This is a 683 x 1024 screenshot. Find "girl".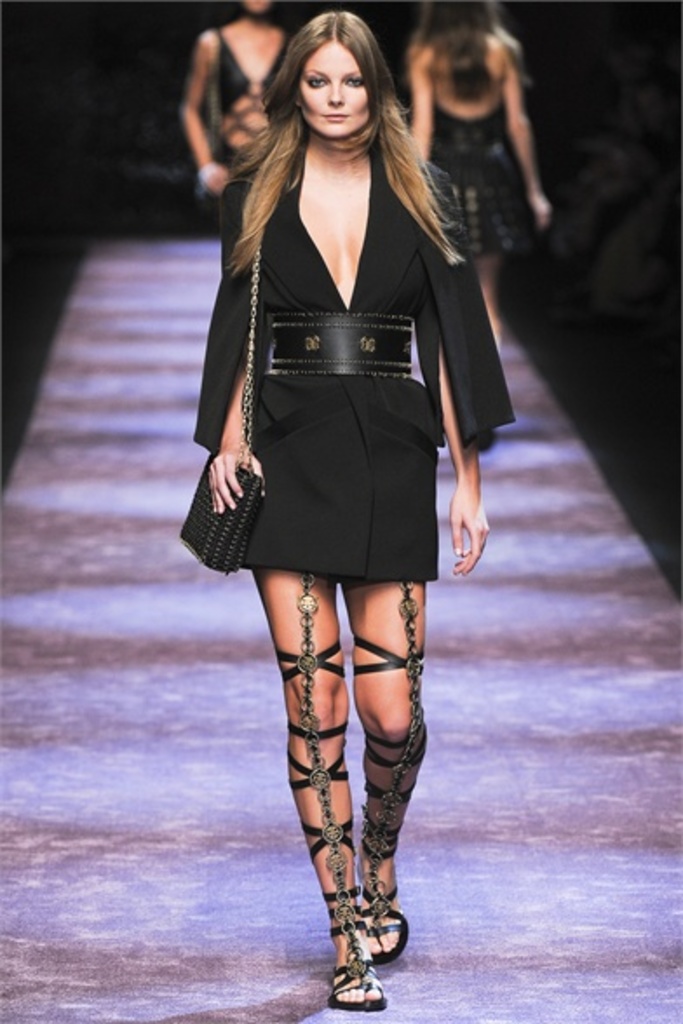
Bounding box: <bbox>402, 0, 554, 336</bbox>.
